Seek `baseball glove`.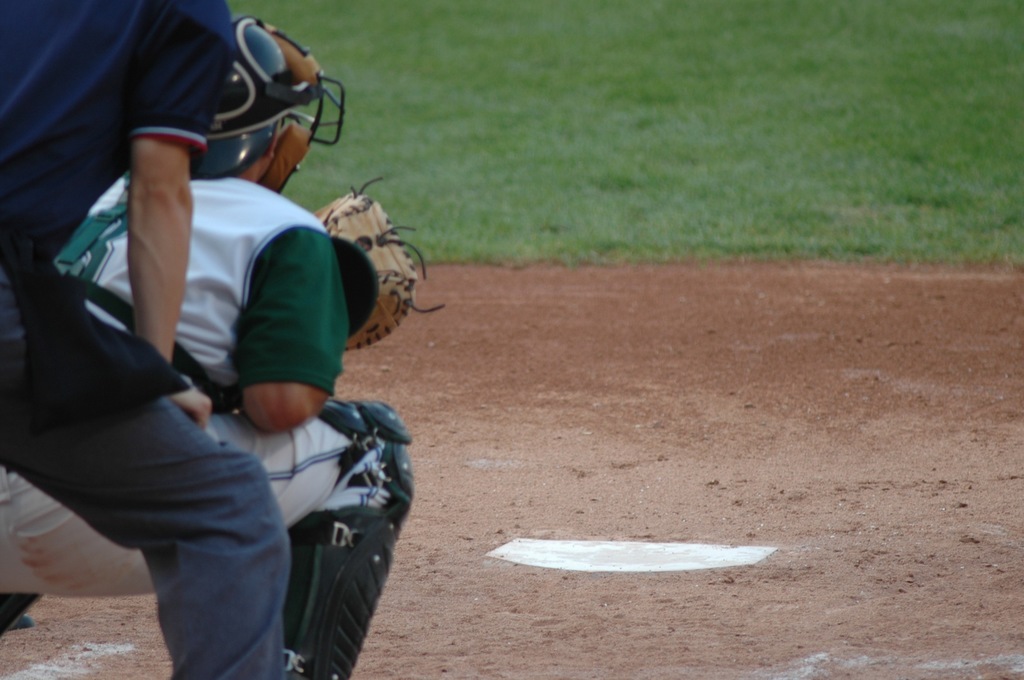
(314, 178, 444, 351).
